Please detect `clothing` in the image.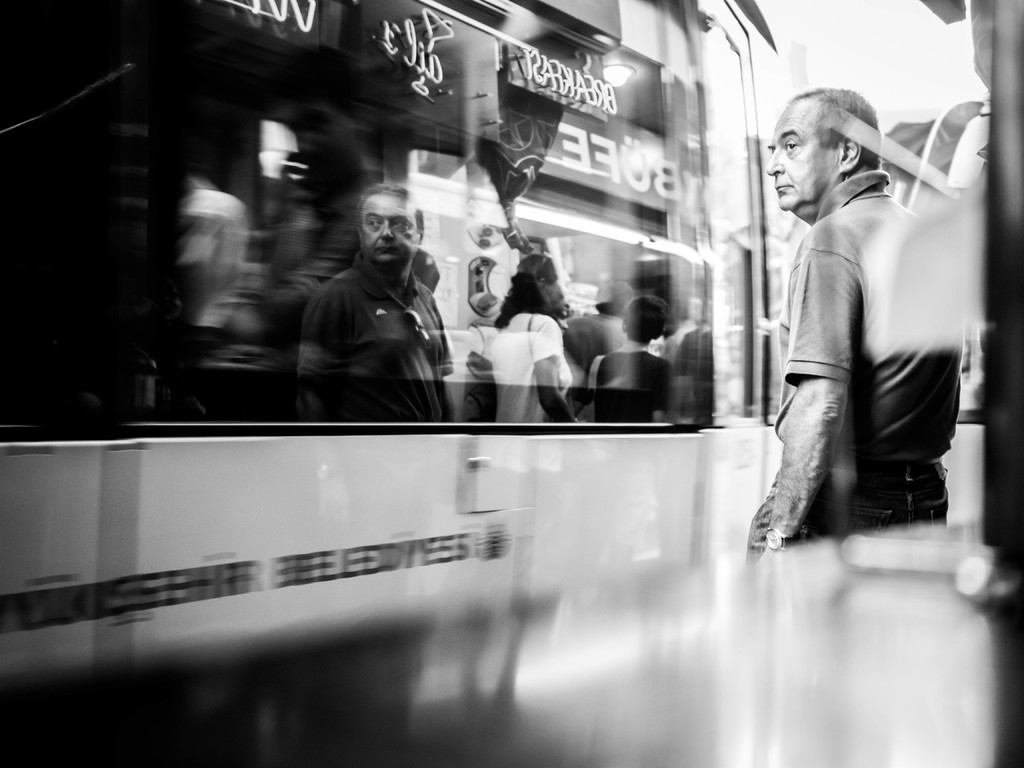
<region>268, 205, 454, 425</region>.
